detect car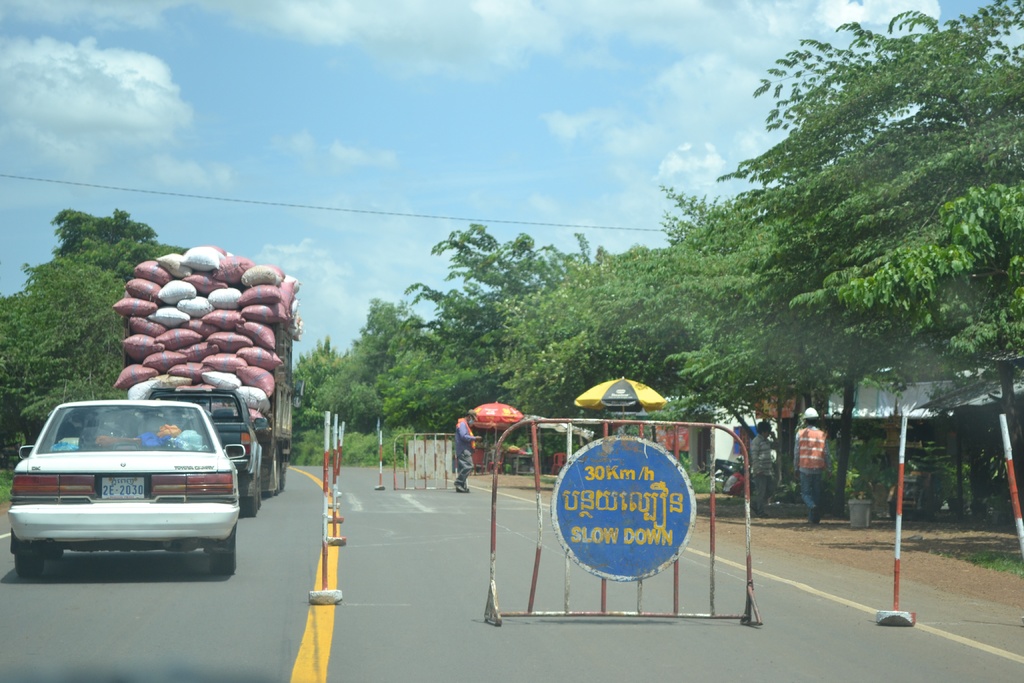
(2,400,253,585)
